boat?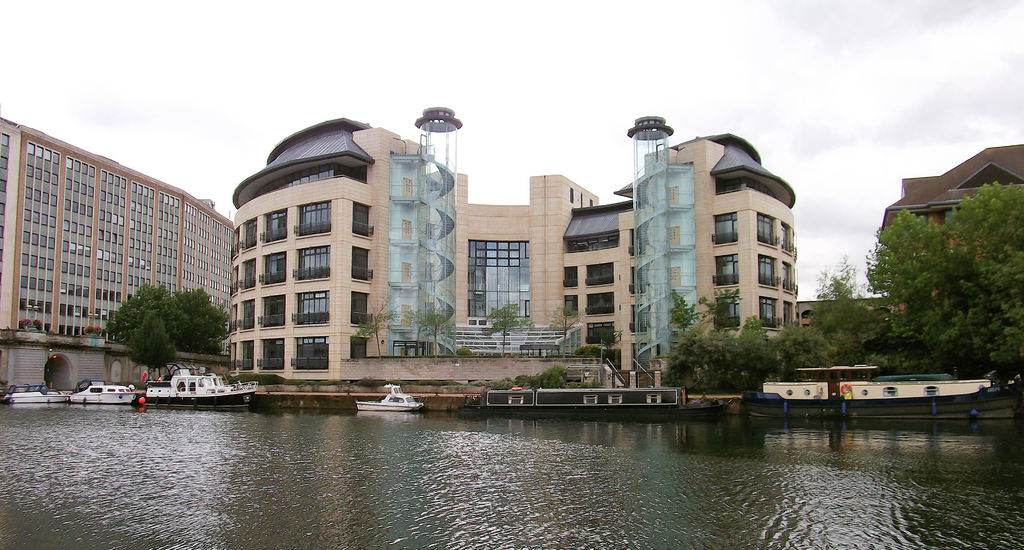
bbox=(458, 380, 740, 416)
